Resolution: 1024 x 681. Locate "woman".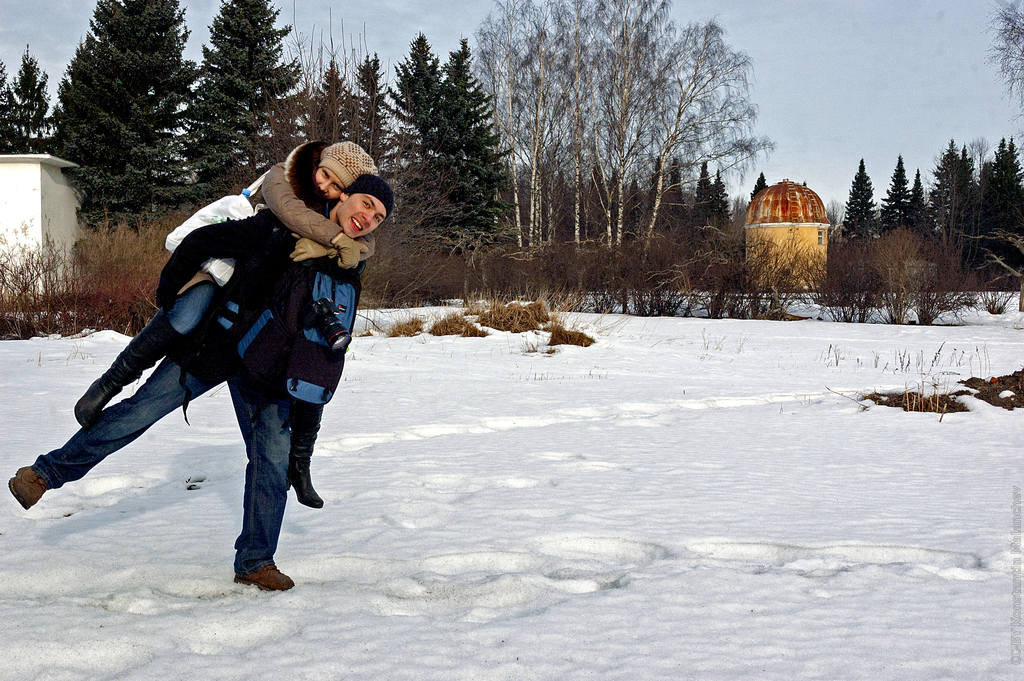
[99,136,381,506].
